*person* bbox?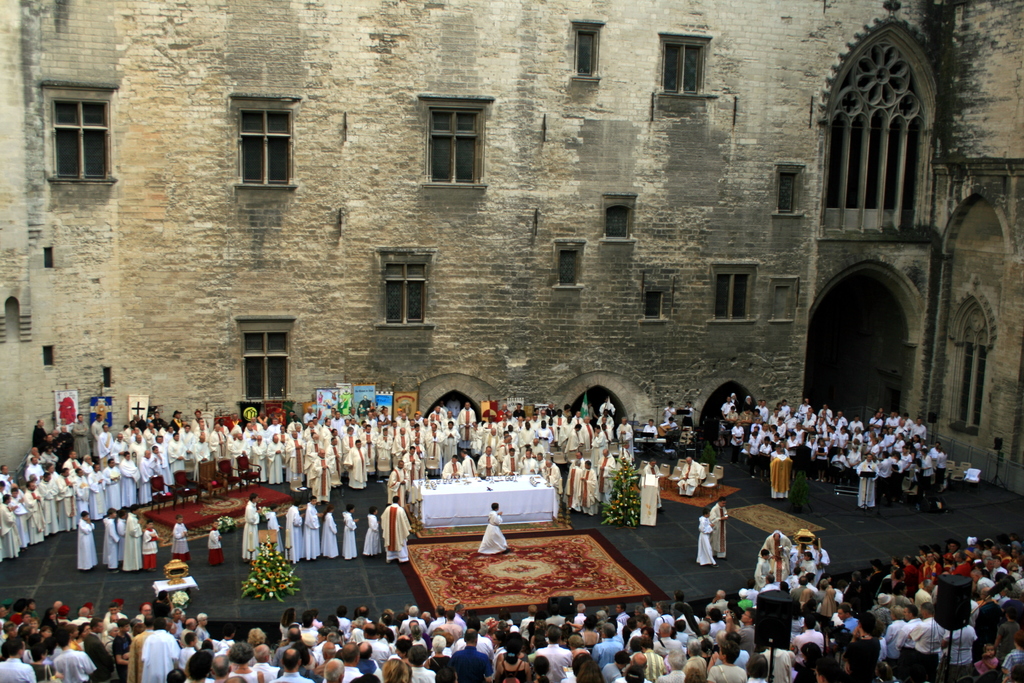
region(170, 518, 194, 570)
